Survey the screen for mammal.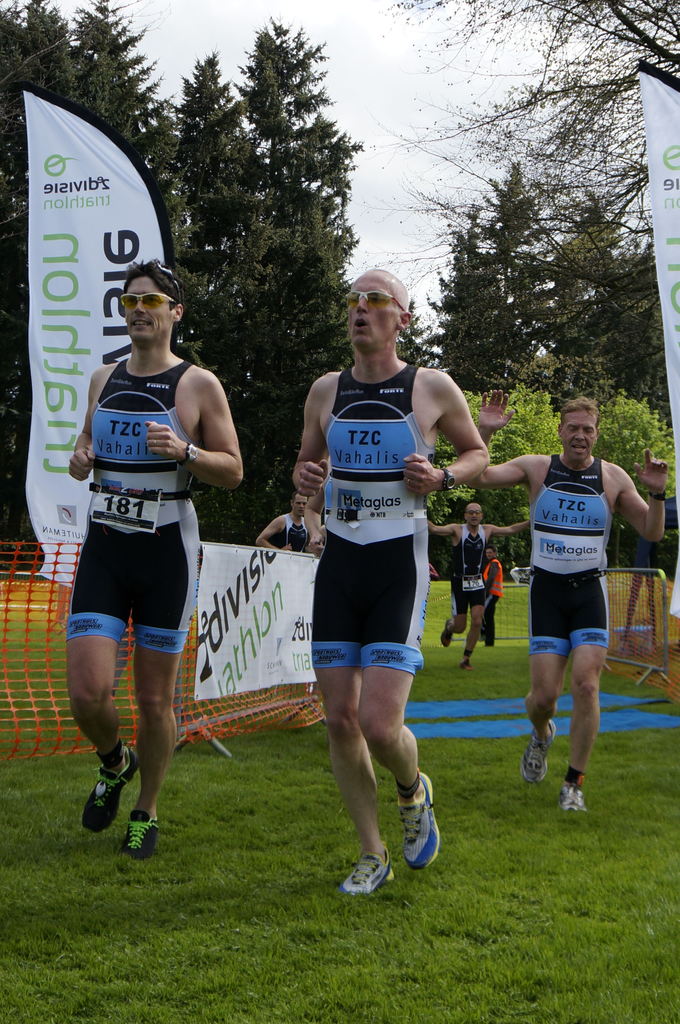
Survey found: bbox(67, 257, 243, 858).
